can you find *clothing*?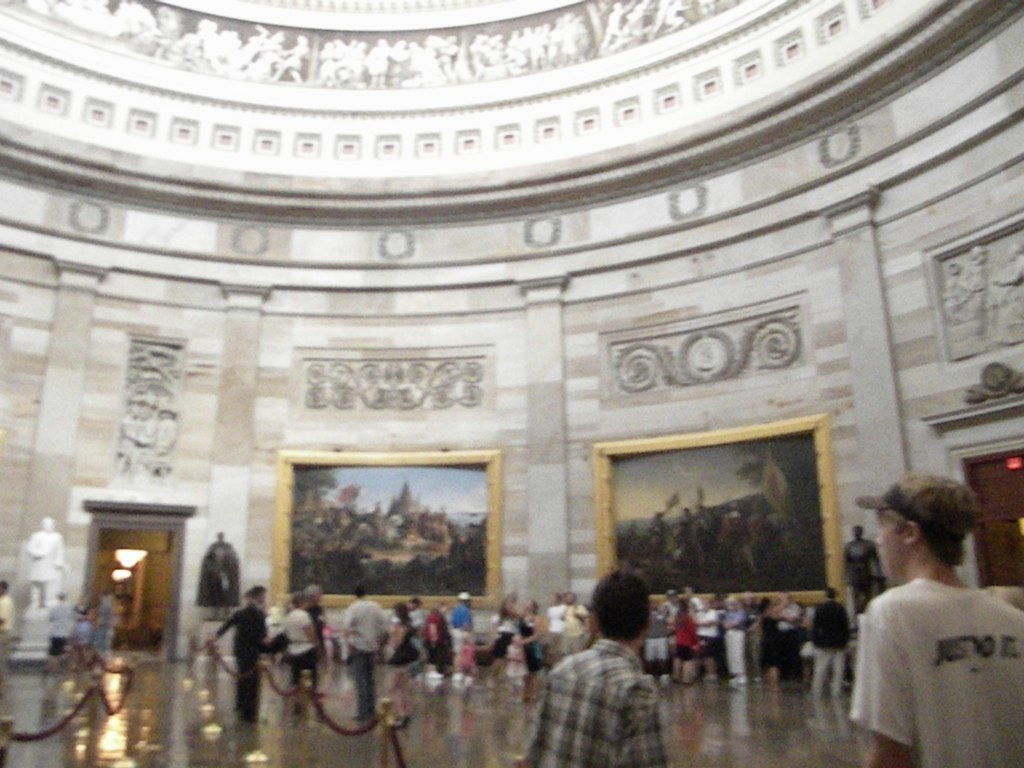
Yes, bounding box: (x1=676, y1=608, x2=703, y2=666).
